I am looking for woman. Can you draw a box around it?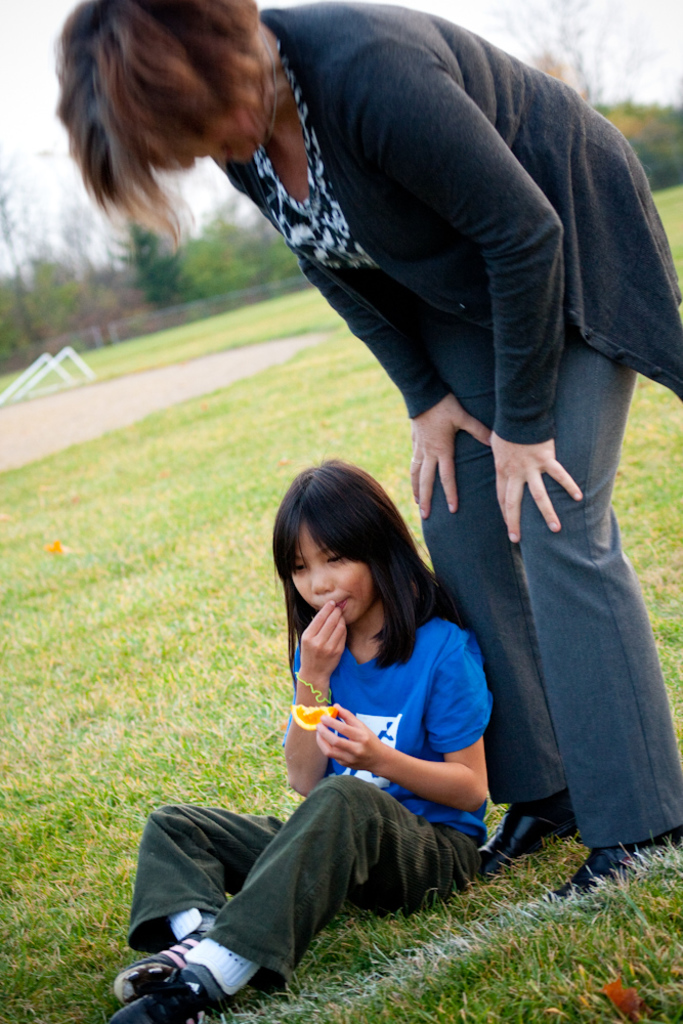
Sure, the bounding box is <box>53,0,682,900</box>.
